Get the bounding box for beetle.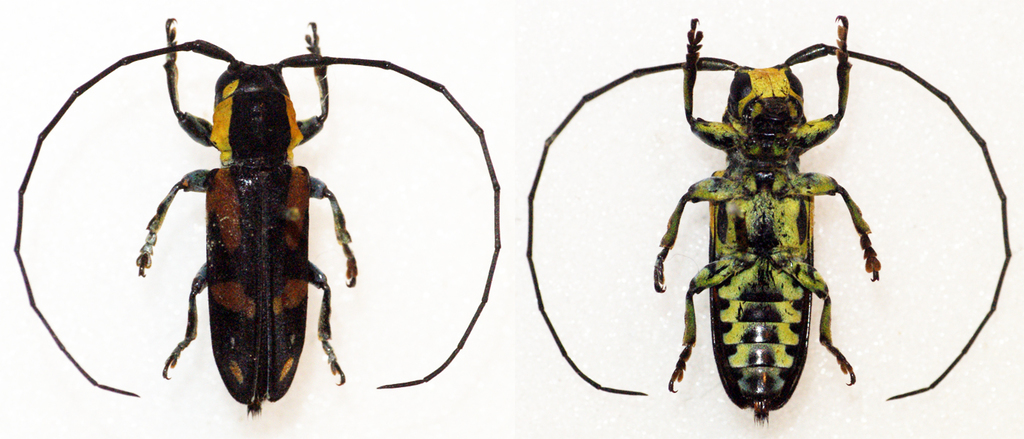
[526, 12, 1013, 424].
